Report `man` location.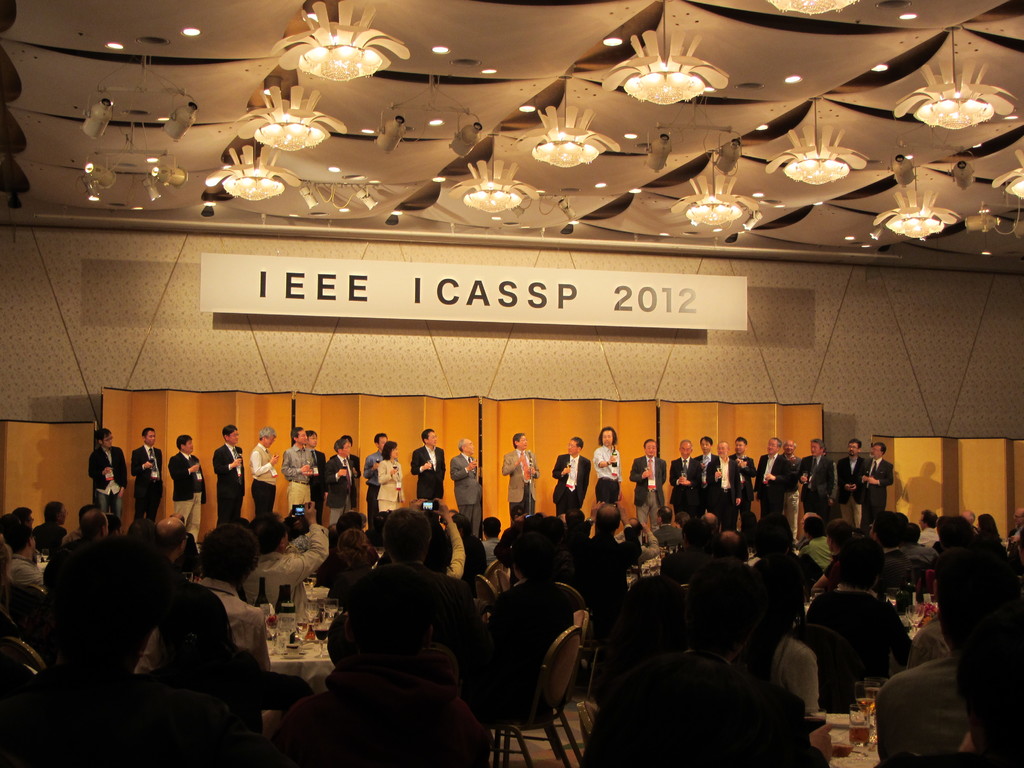
Report: BBox(795, 532, 899, 714).
